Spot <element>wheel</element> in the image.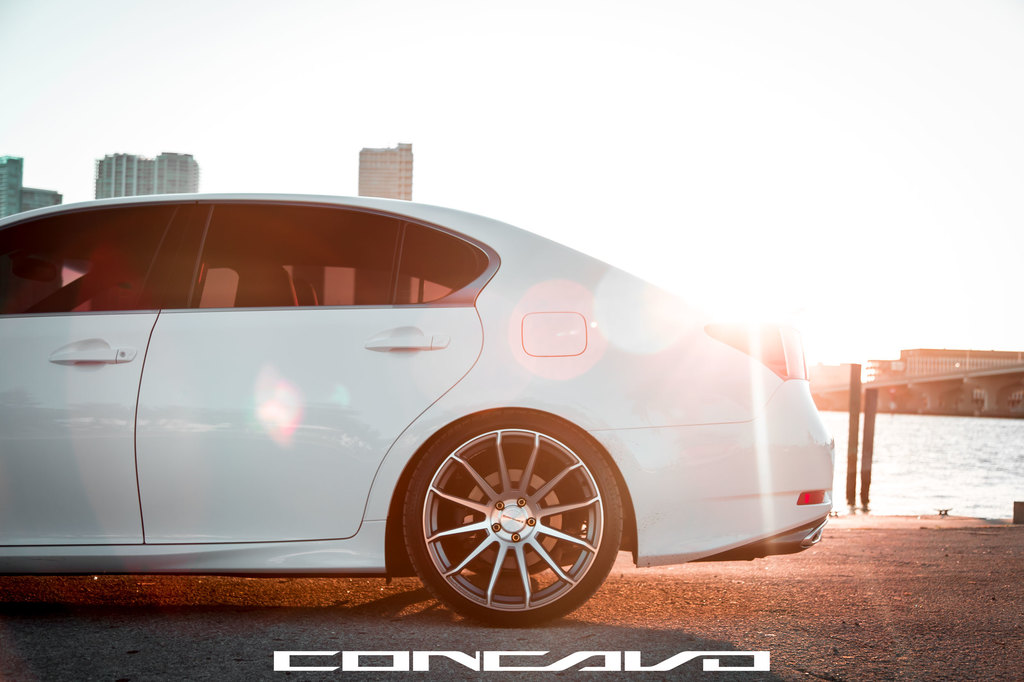
<element>wheel</element> found at region(401, 408, 625, 627).
